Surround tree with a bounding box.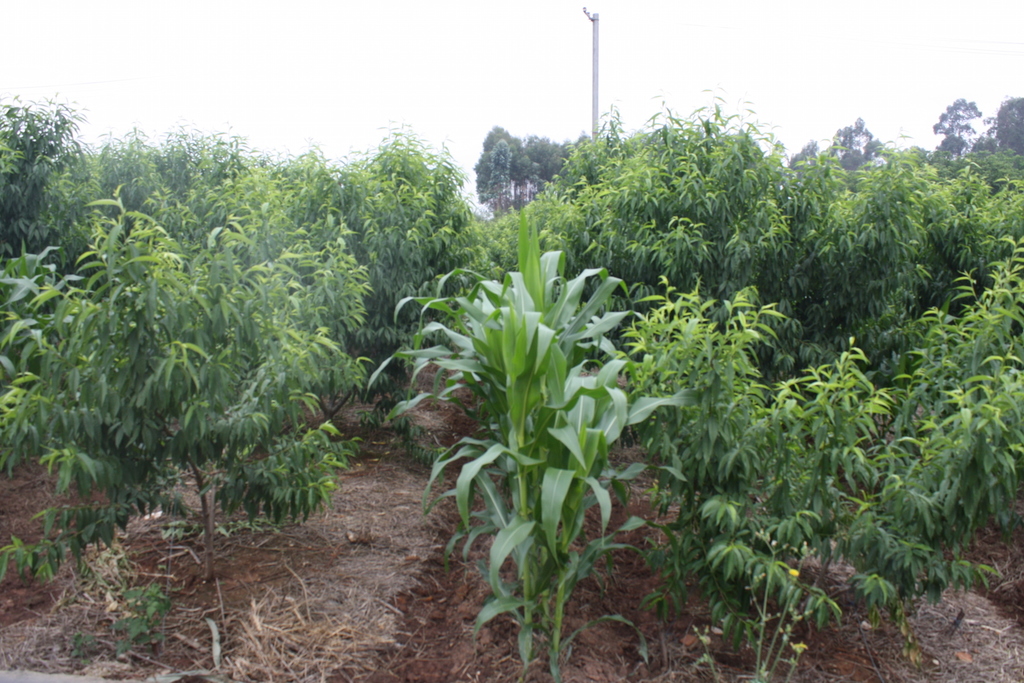
box(503, 91, 809, 296).
